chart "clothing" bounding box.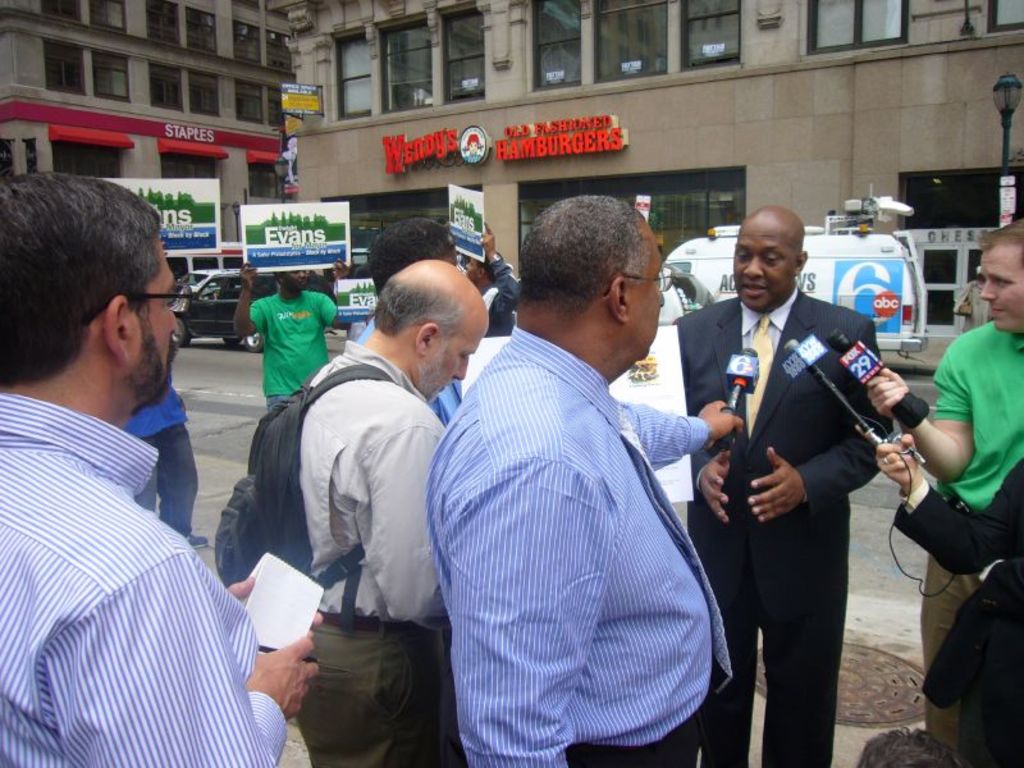
Charted: Rect(250, 296, 335, 410).
